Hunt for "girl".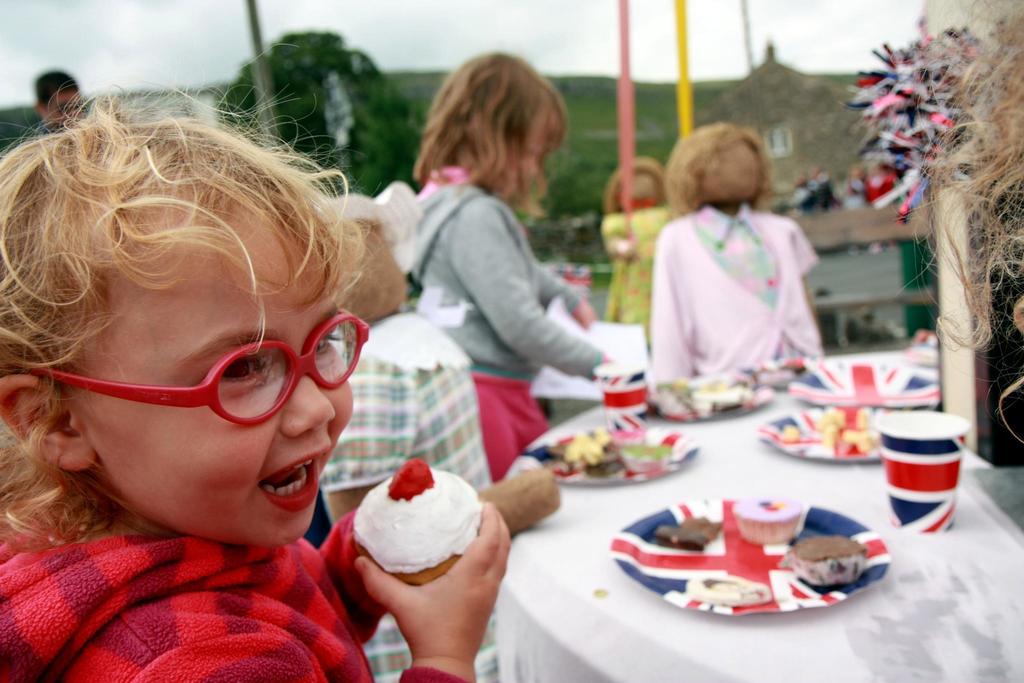
Hunted down at left=391, top=55, right=630, bottom=470.
